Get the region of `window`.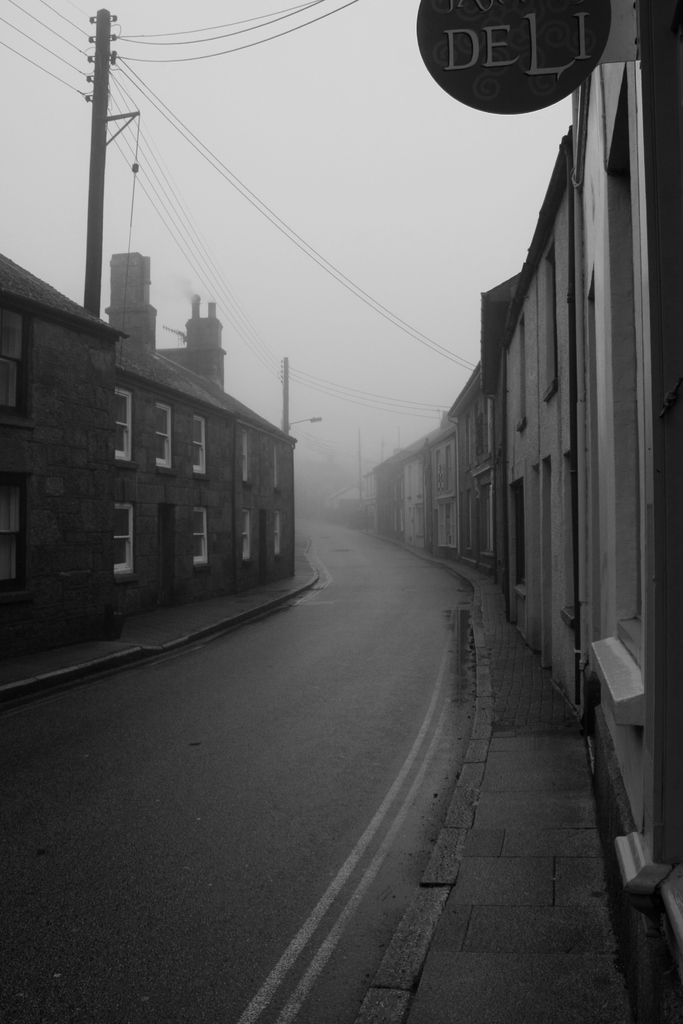
bbox=[111, 502, 138, 581].
